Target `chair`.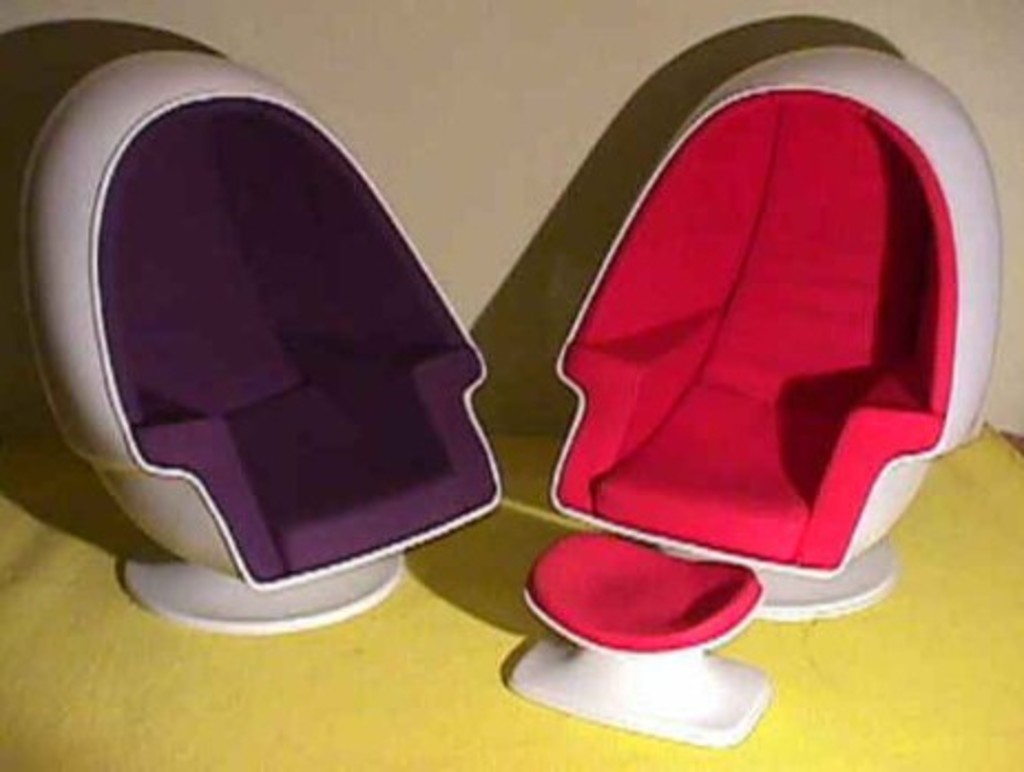
Target region: (x1=11, y1=0, x2=502, y2=655).
